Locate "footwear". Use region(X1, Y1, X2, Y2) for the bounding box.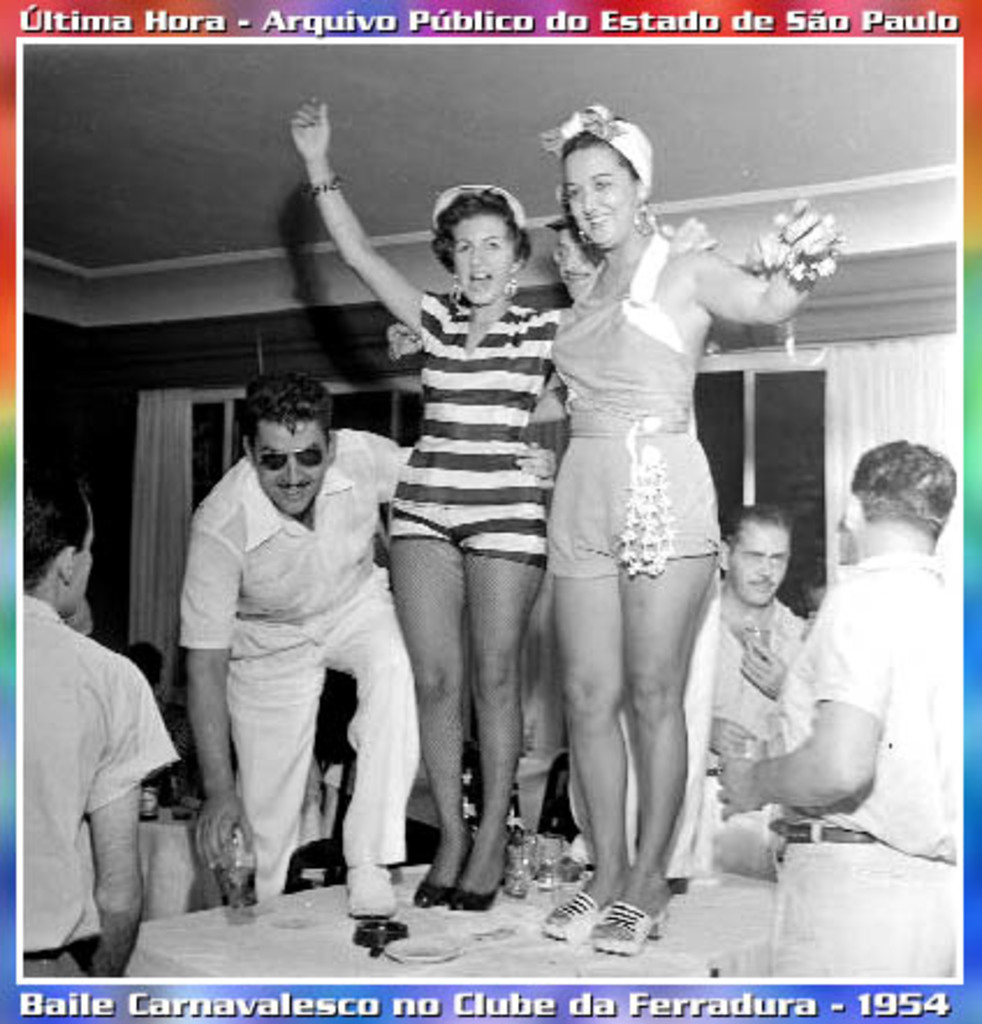
region(542, 885, 595, 938).
